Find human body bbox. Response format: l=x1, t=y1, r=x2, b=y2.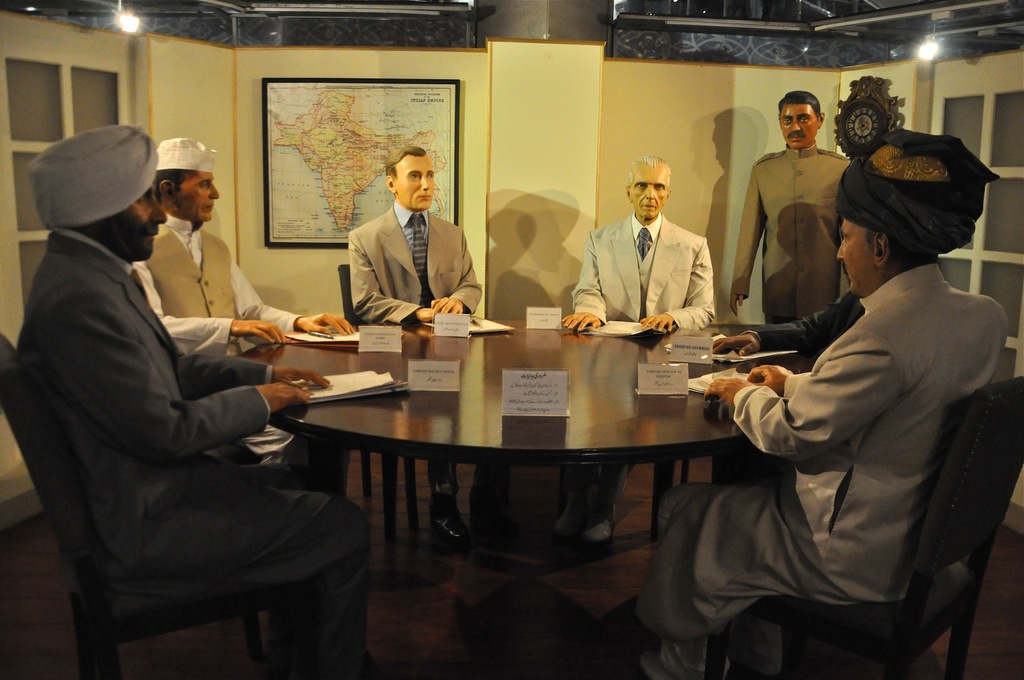
l=725, t=148, r=849, b=329.
